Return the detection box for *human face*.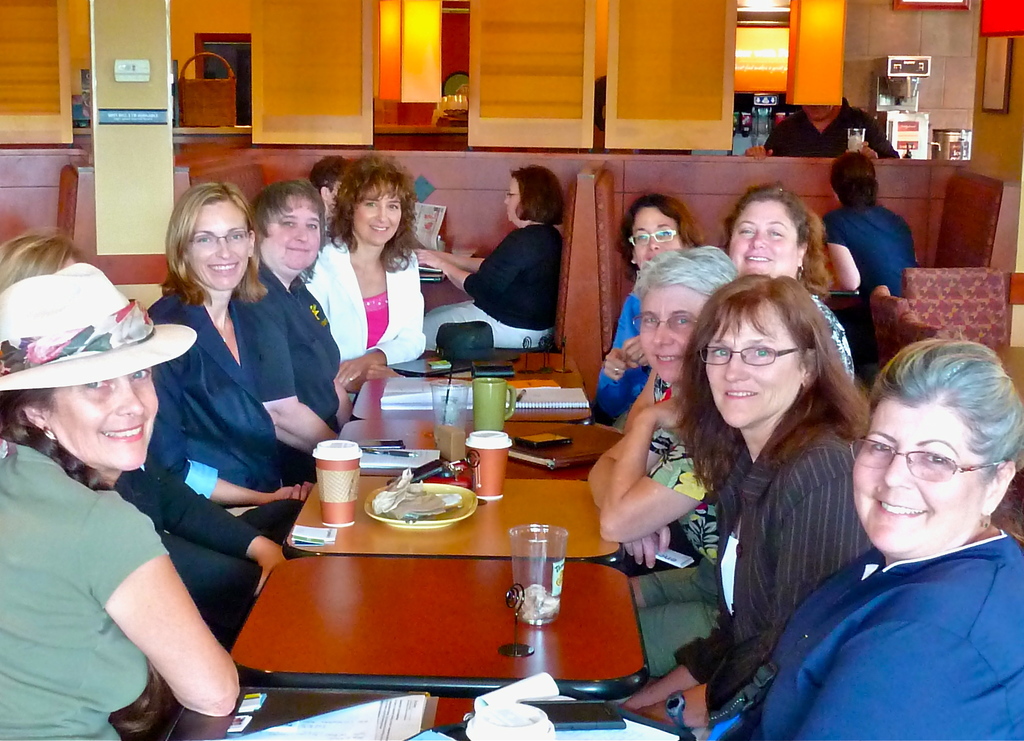
726, 197, 800, 277.
